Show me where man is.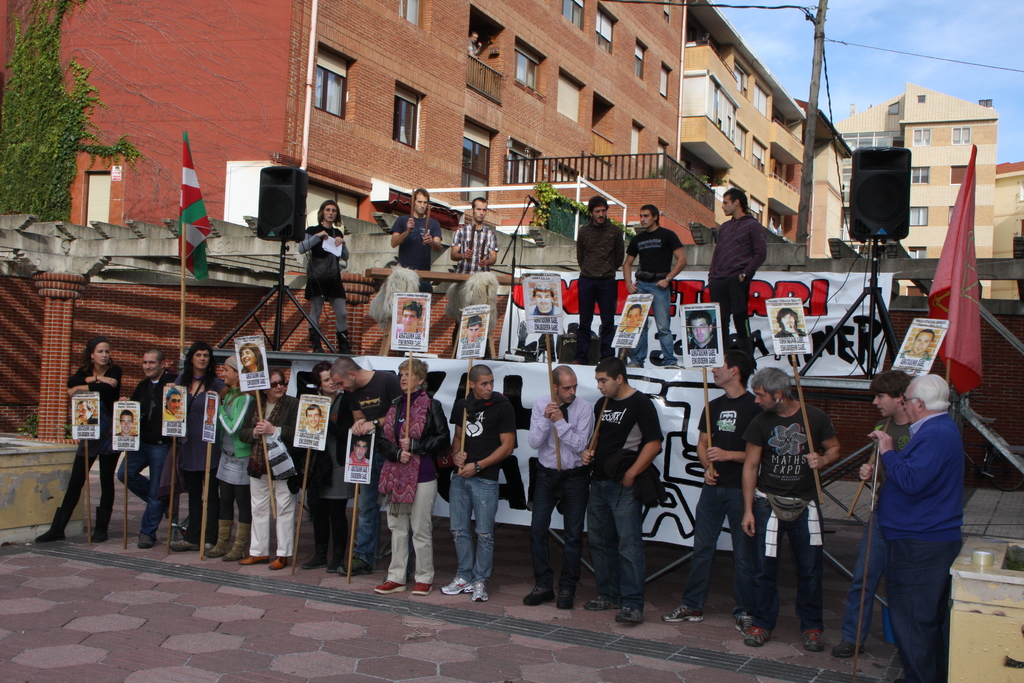
man is at <bbox>573, 194, 623, 370</bbox>.
